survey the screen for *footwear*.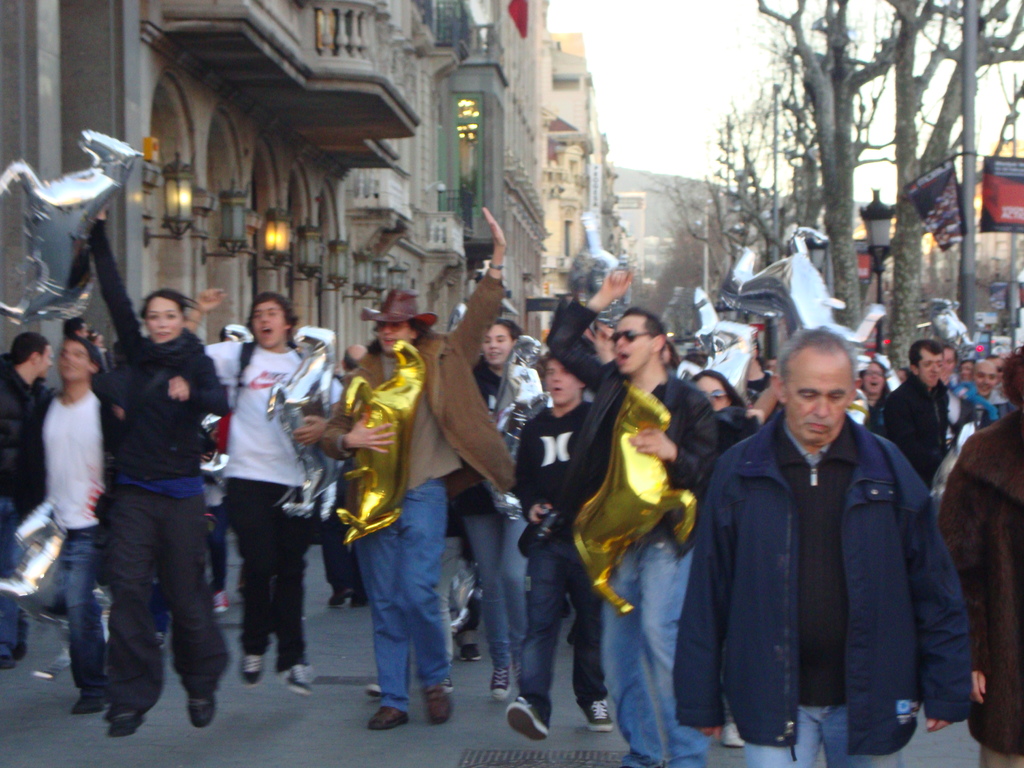
Survey found: bbox=[283, 662, 312, 698].
